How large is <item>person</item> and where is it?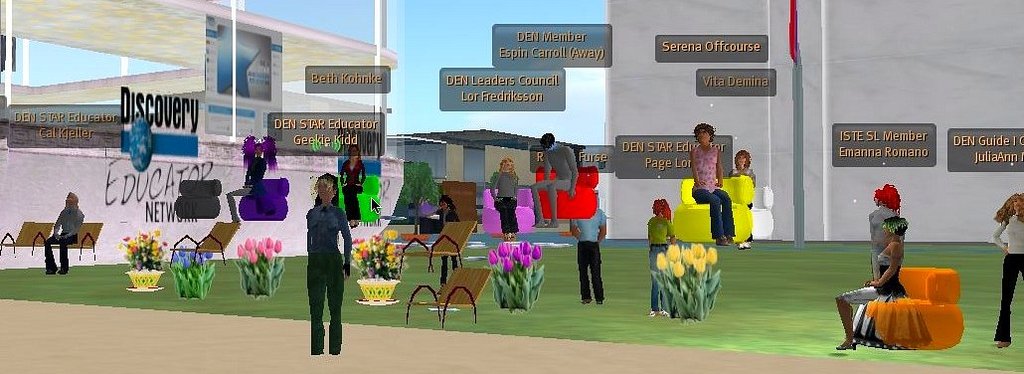
Bounding box: (860,186,901,294).
